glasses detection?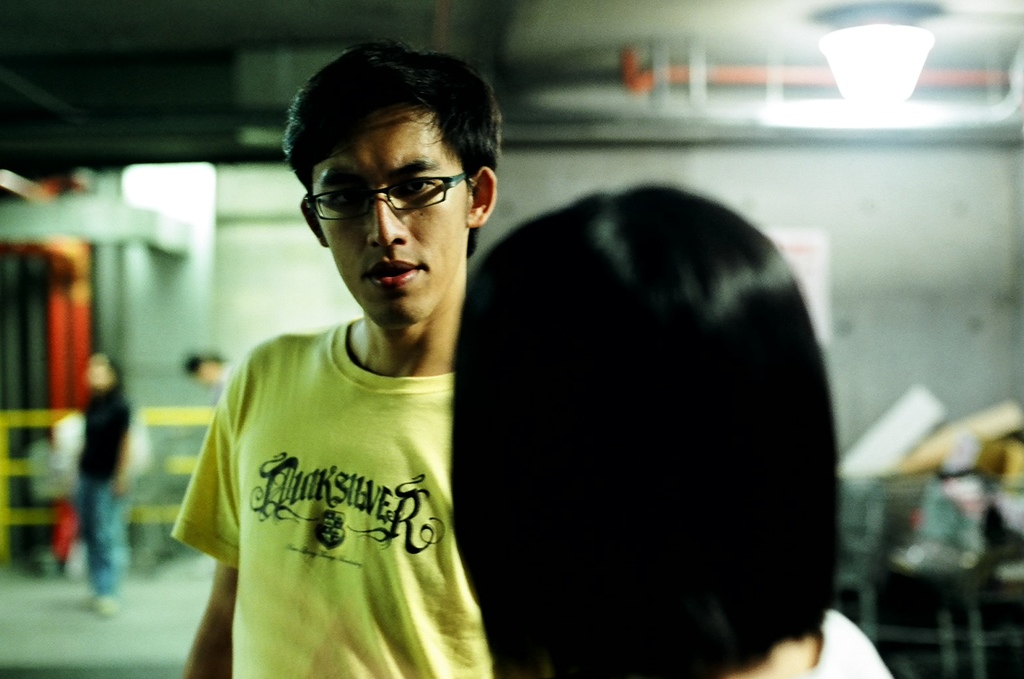
region(304, 164, 484, 228)
